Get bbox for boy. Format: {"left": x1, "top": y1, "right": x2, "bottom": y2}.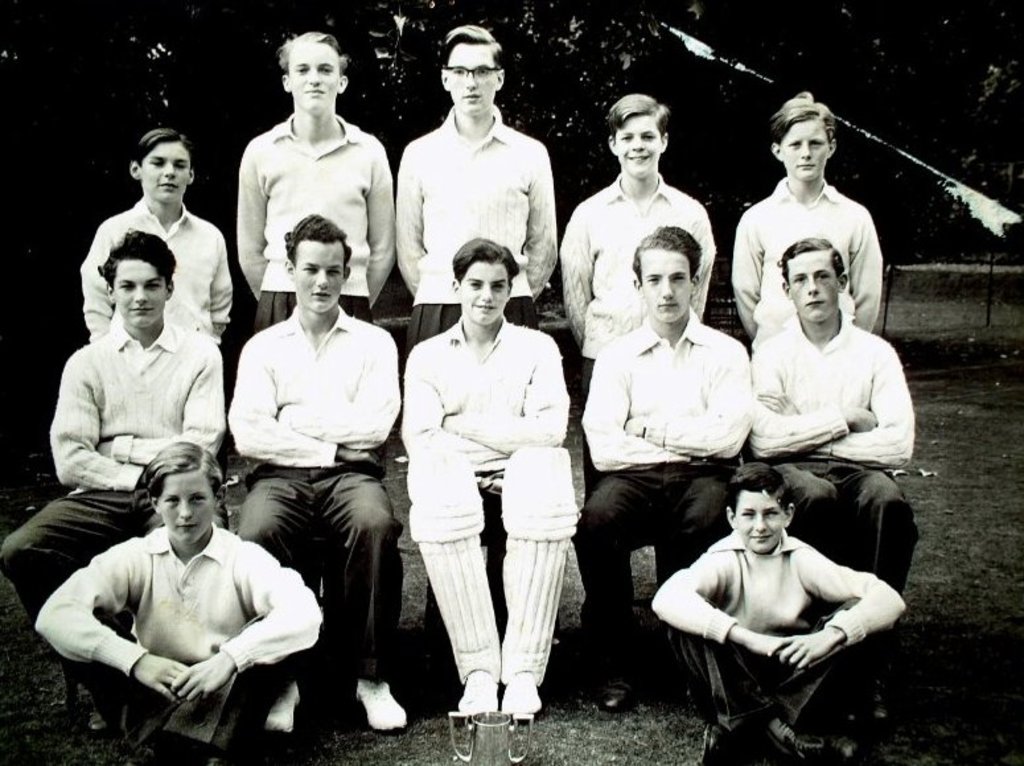
{"left": 227, "top": 221, "right": 407, "bottom": 732}.
